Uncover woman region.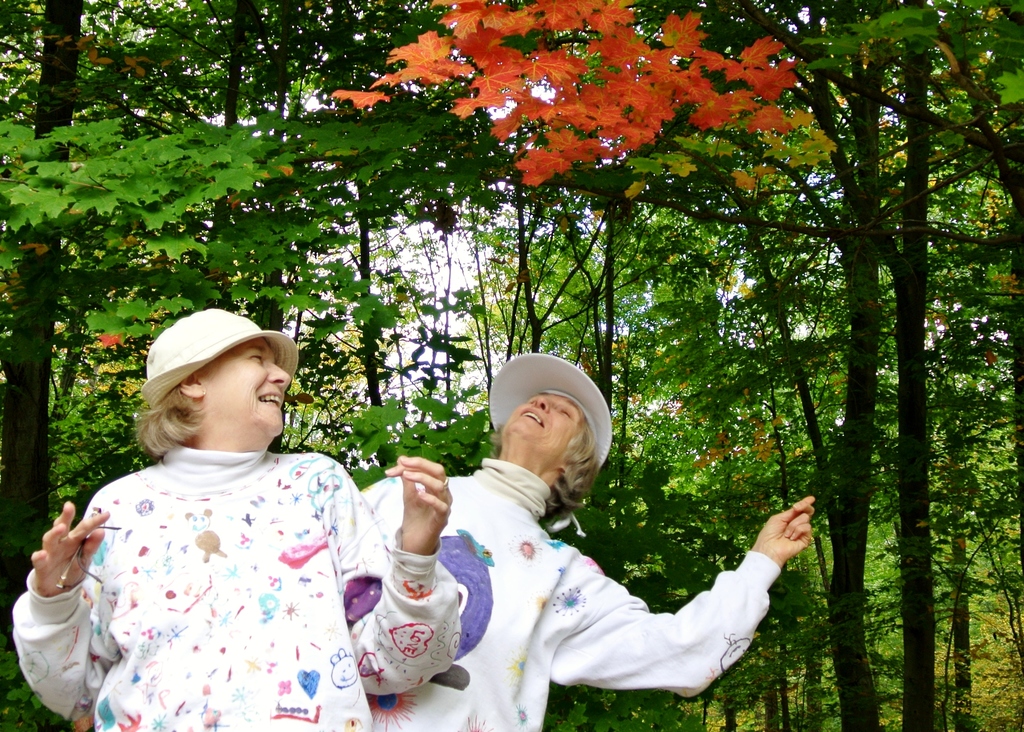
Uncovered: detection(360, 352, 814, 731).
